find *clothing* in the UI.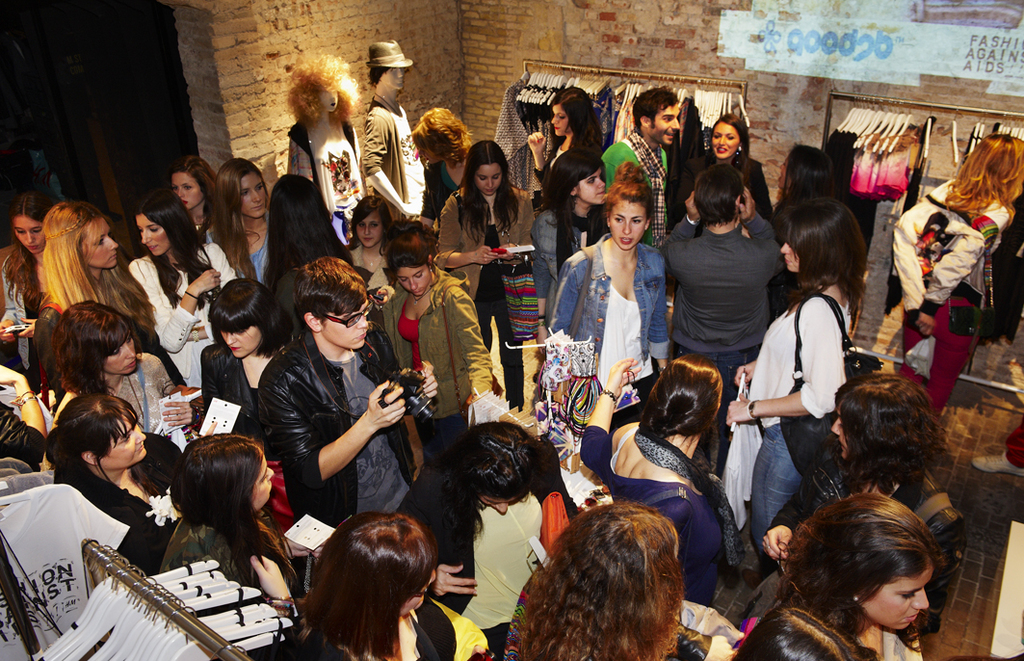
UI element at 27,267,159,389.
